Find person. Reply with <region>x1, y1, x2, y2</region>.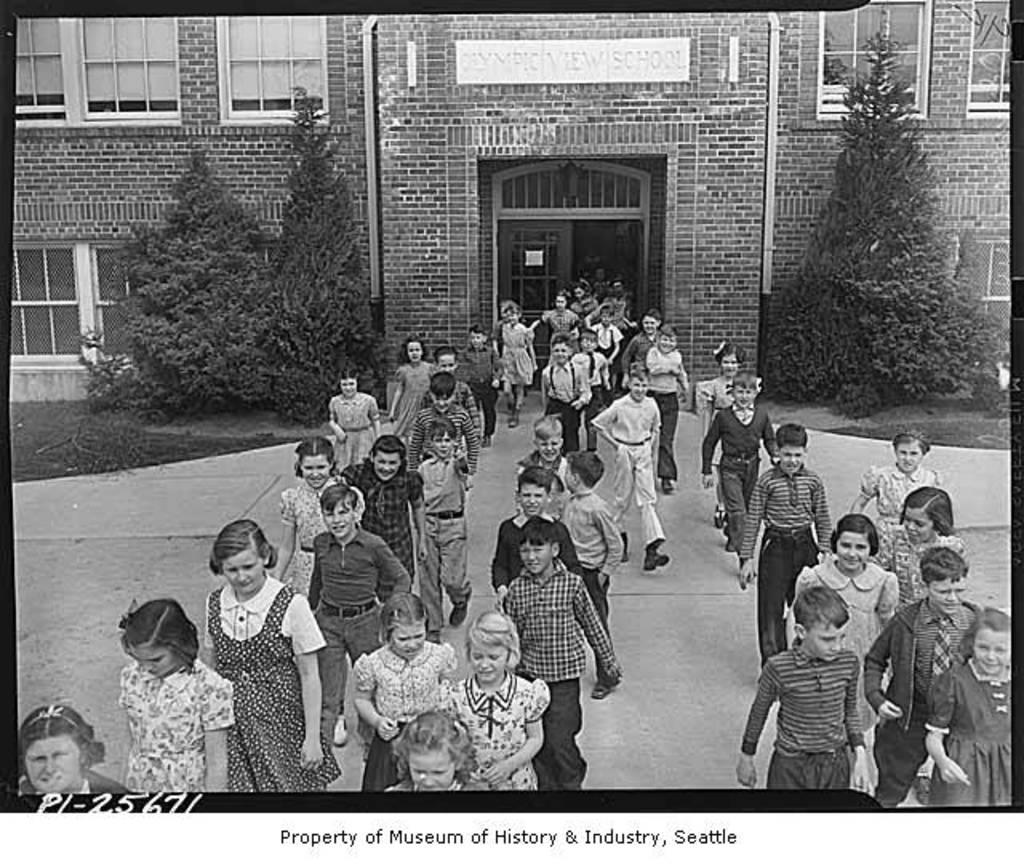
<region>349, 594, 458, 794</region>.
